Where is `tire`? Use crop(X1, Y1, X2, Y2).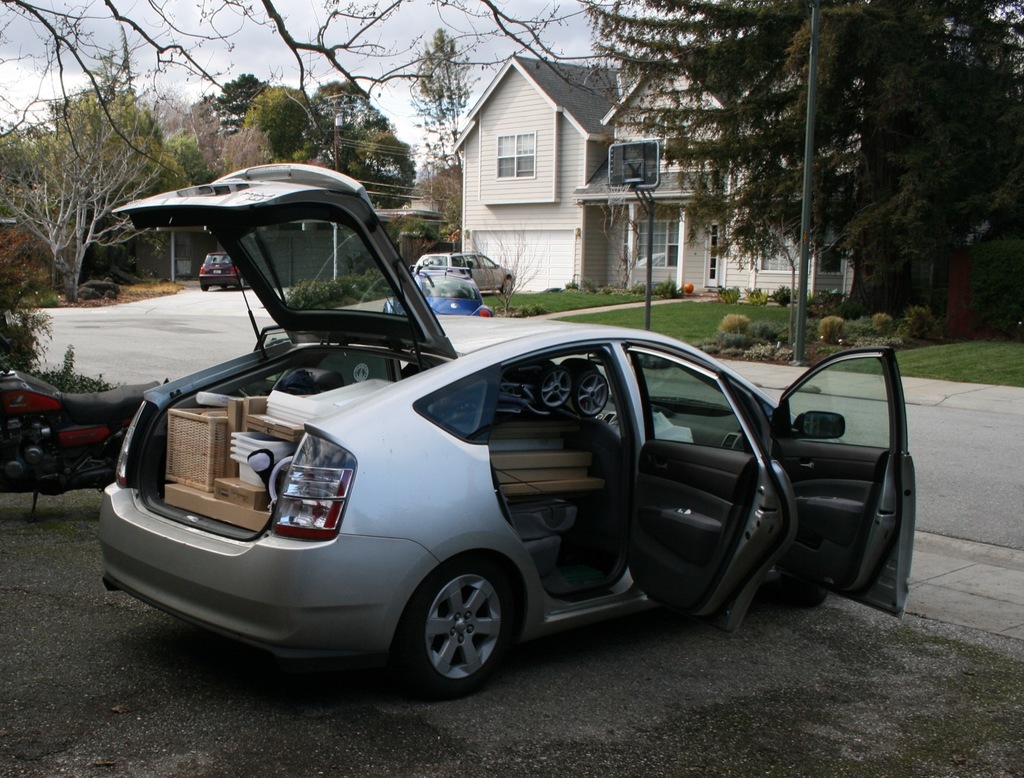
crop(408, 571, 512, 699).
